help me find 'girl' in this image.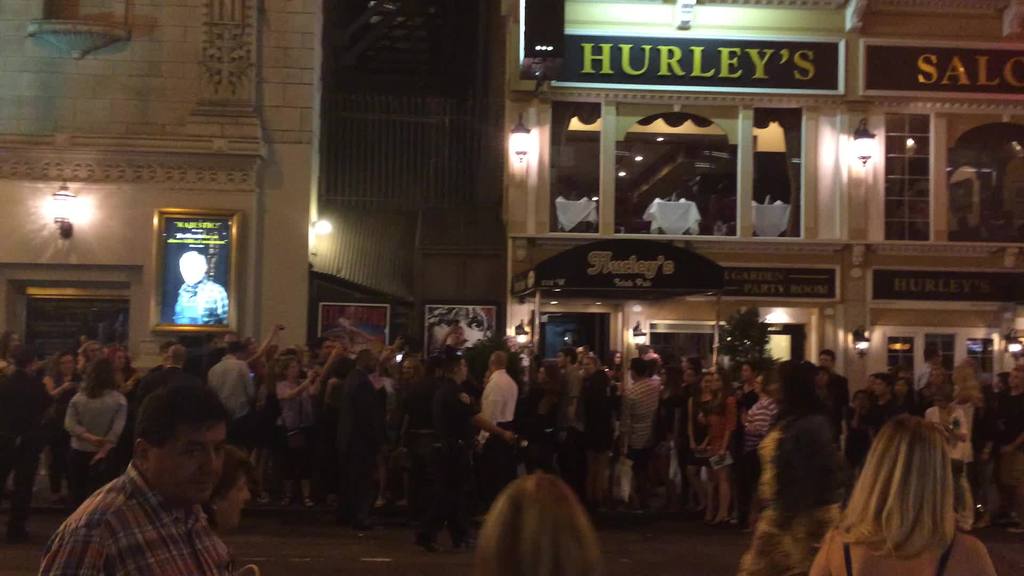
Found it: detection(842, 387, 874, 486).
